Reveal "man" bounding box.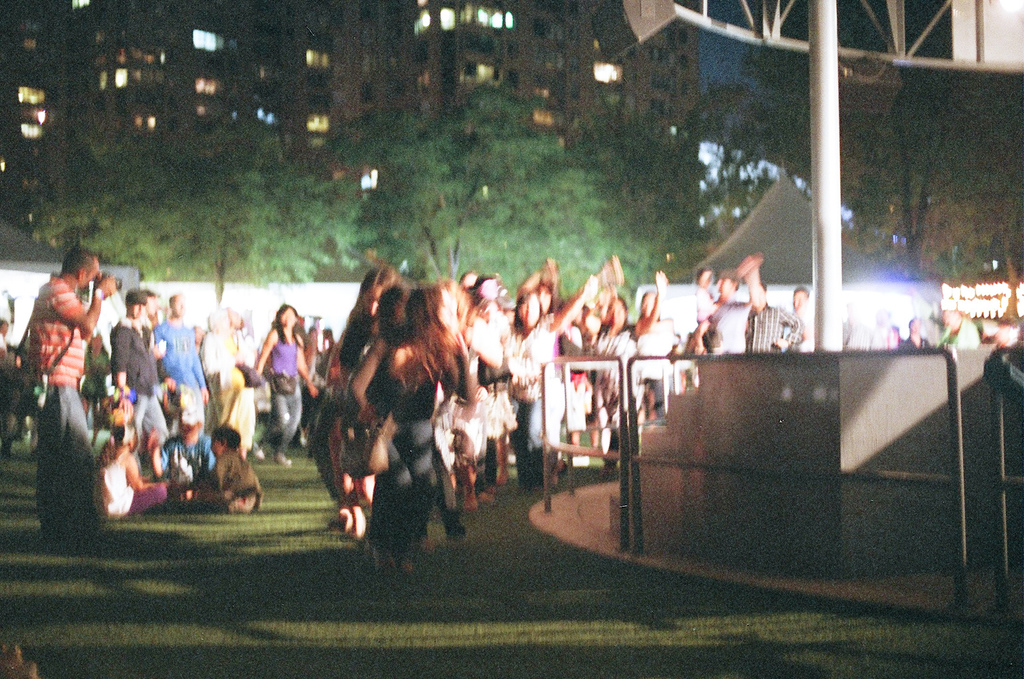
Revealed: locate(148, 294, 209, 438).
